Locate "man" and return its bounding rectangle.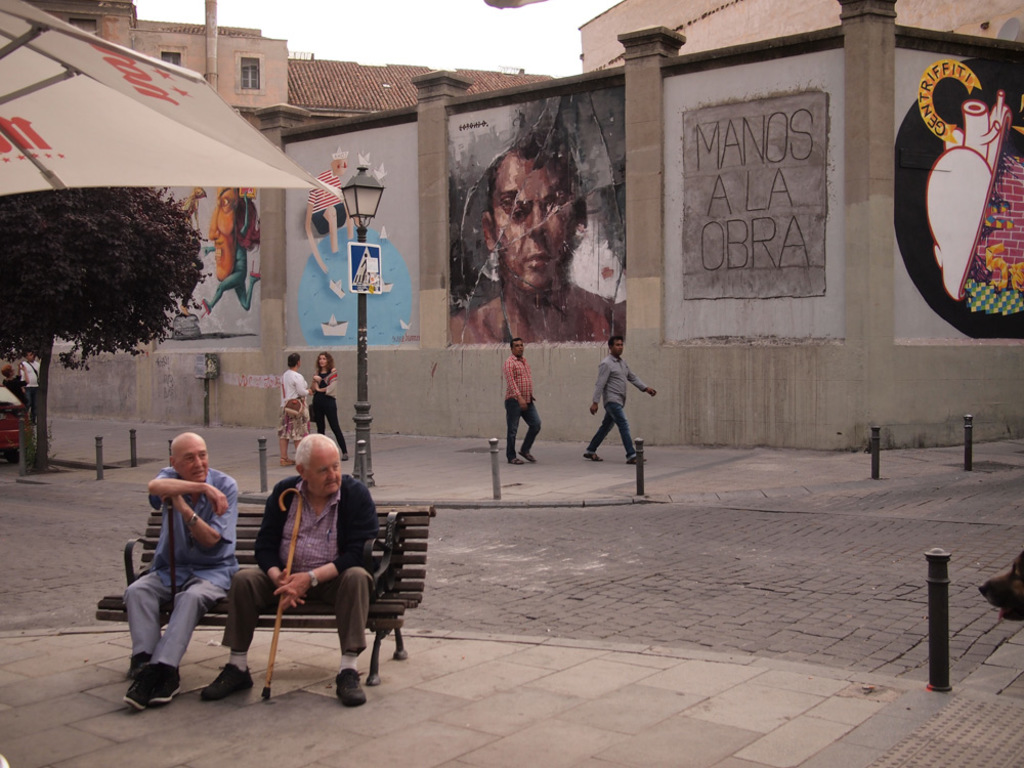
[504, 337, 539, 465].
